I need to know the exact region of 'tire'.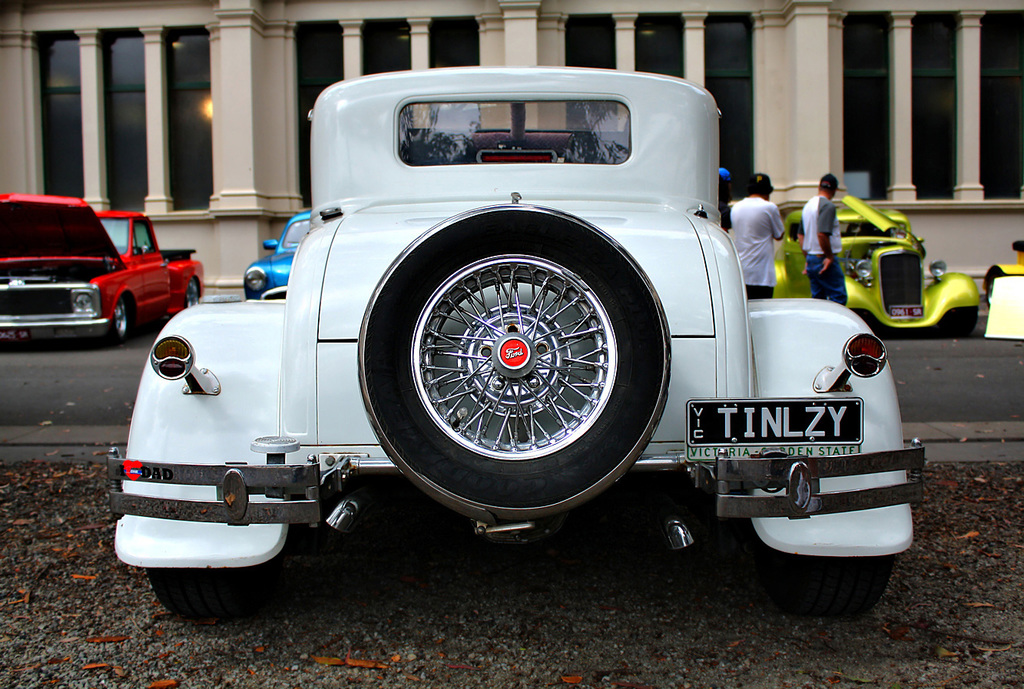
Region: bbox=(111, 294, 130, 345).
